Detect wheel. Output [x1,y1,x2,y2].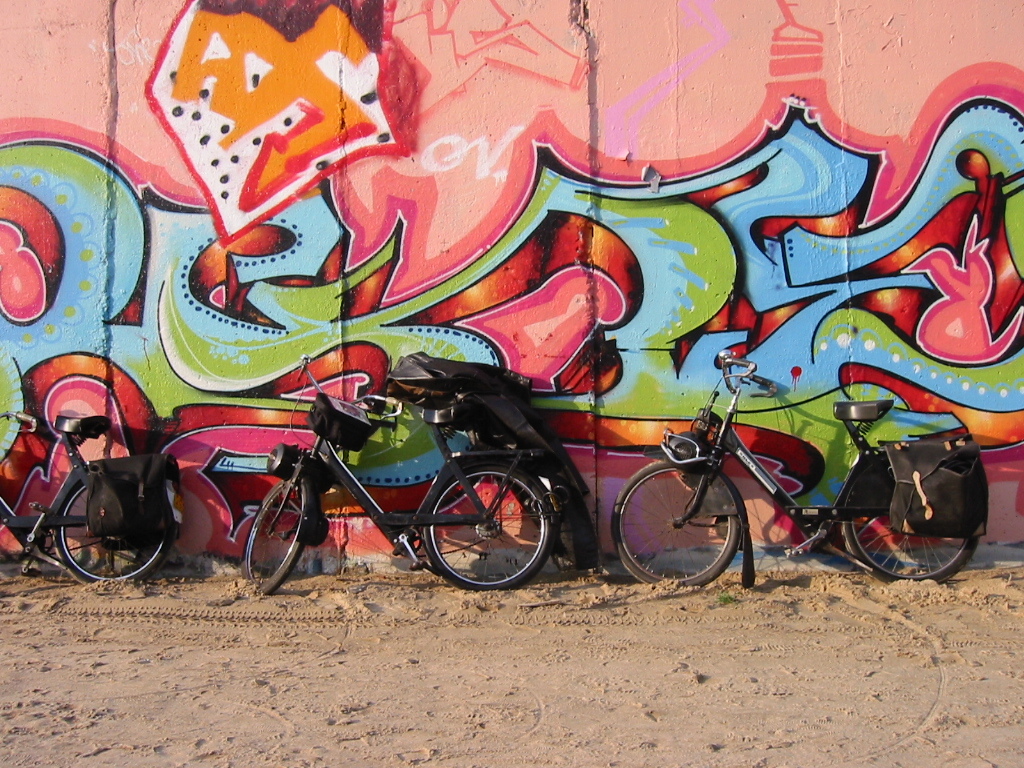
[840,524,984,587].
